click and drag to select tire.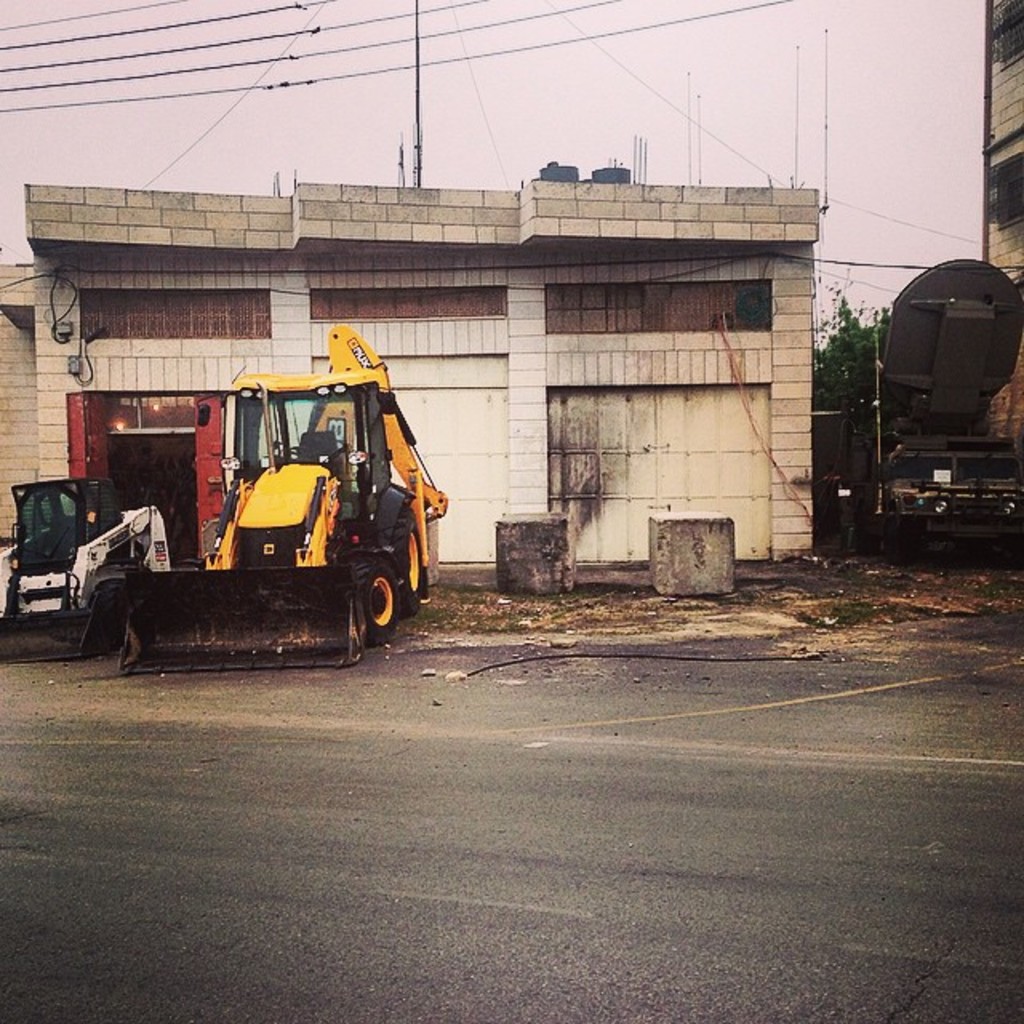
Selection: x1=882, y1=515, x2=914, y2=565.
